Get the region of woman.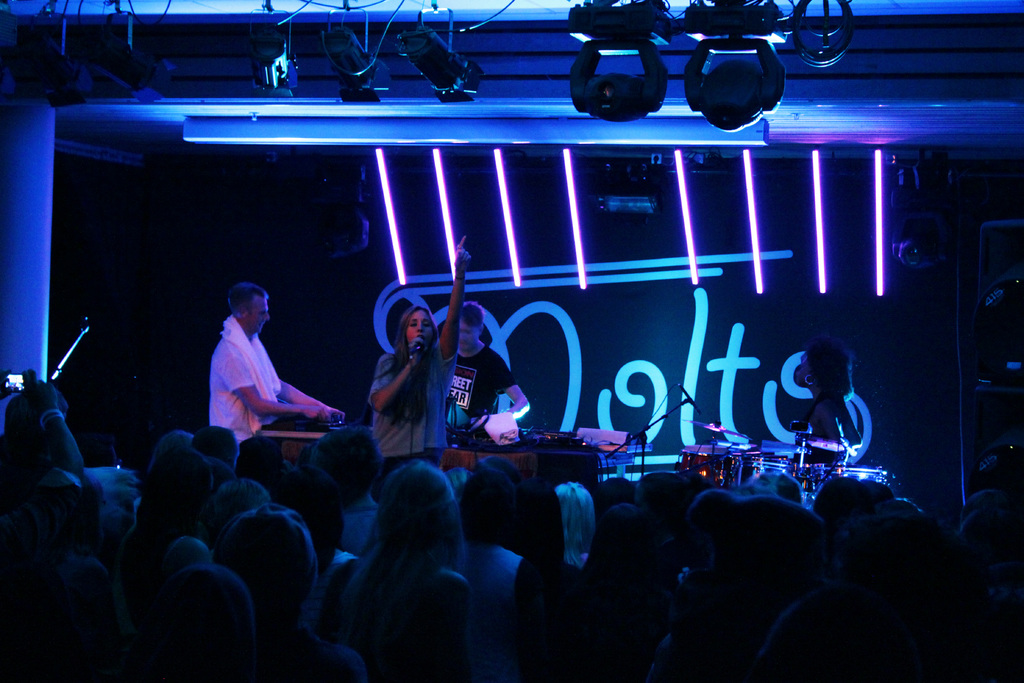
(791, 336, 863, 477).
